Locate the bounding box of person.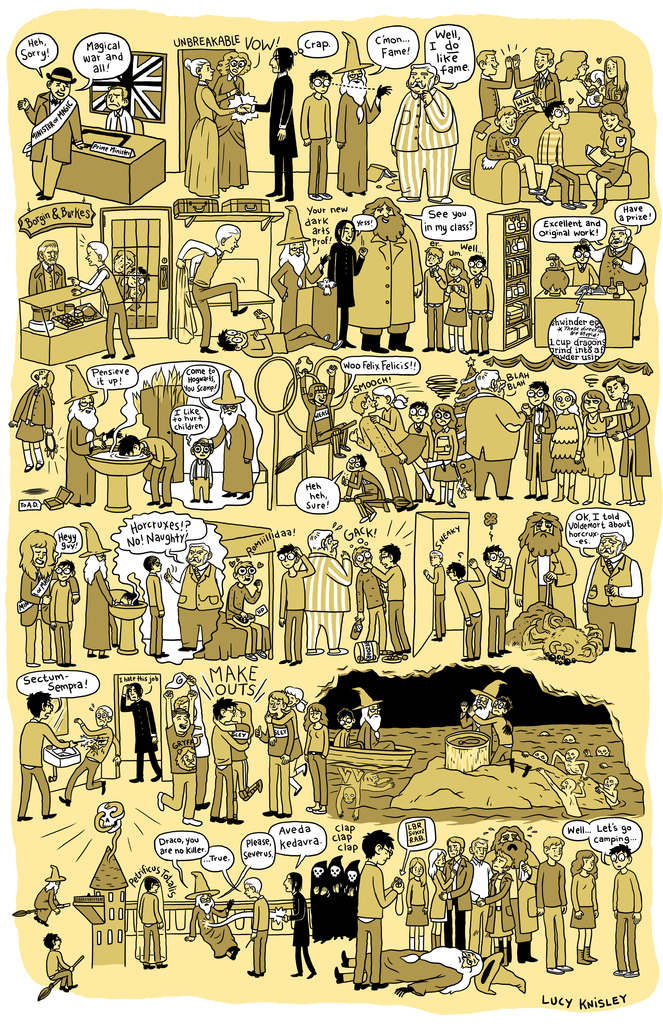
Bounding box: (x1=179, y1=543, x2=220, y2=646).
